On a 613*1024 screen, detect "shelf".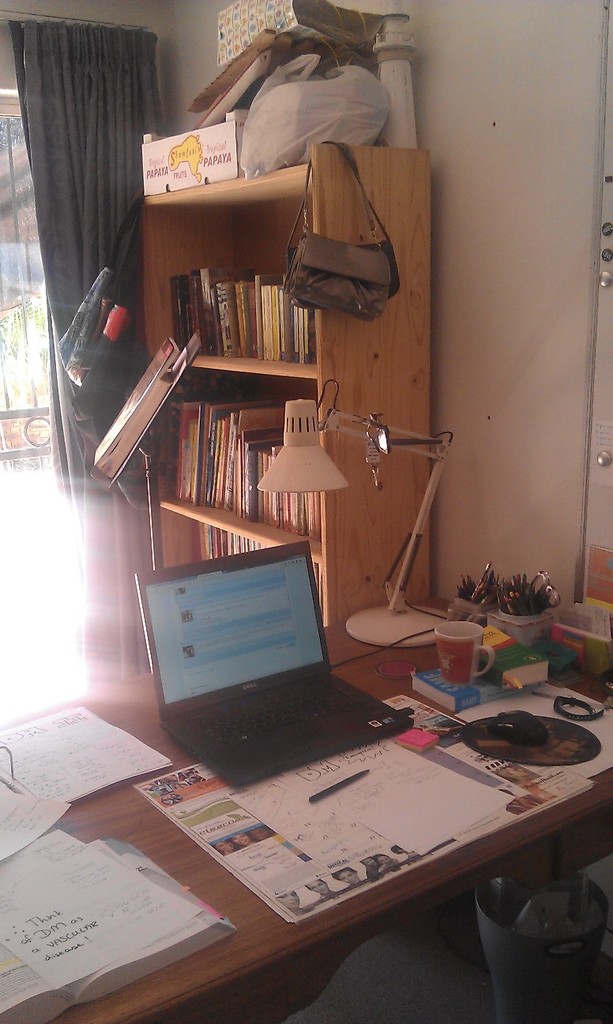
x1=132 y1=142 x2=317 y2=378.
